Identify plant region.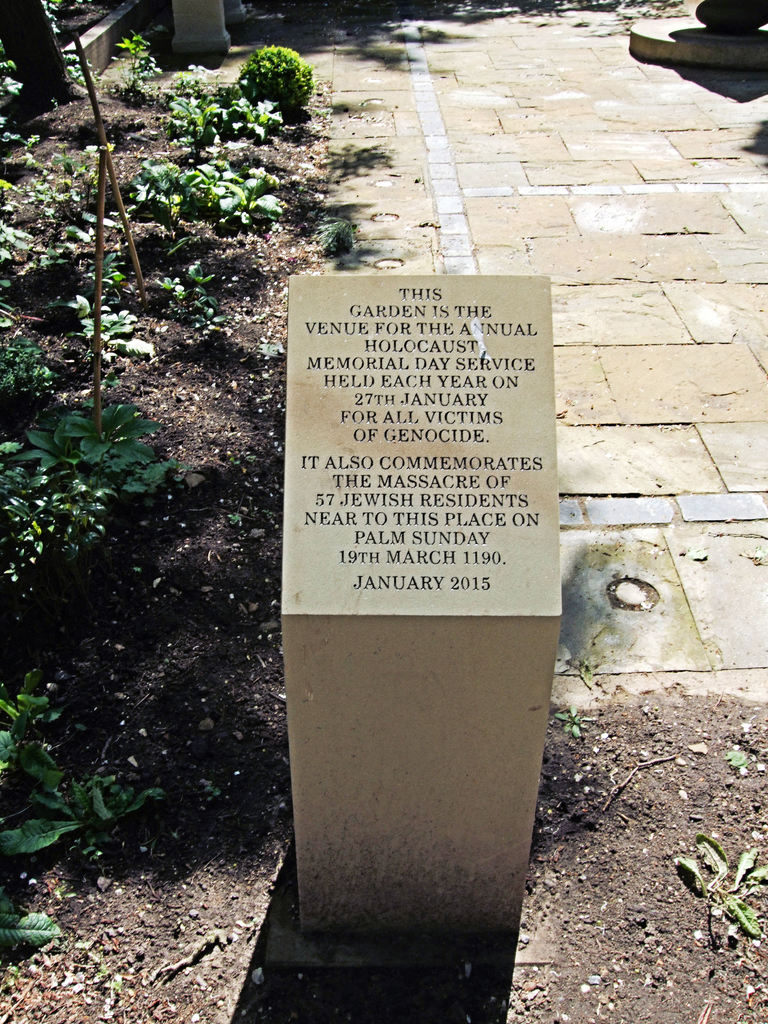
Region: 0 38 14 89.
